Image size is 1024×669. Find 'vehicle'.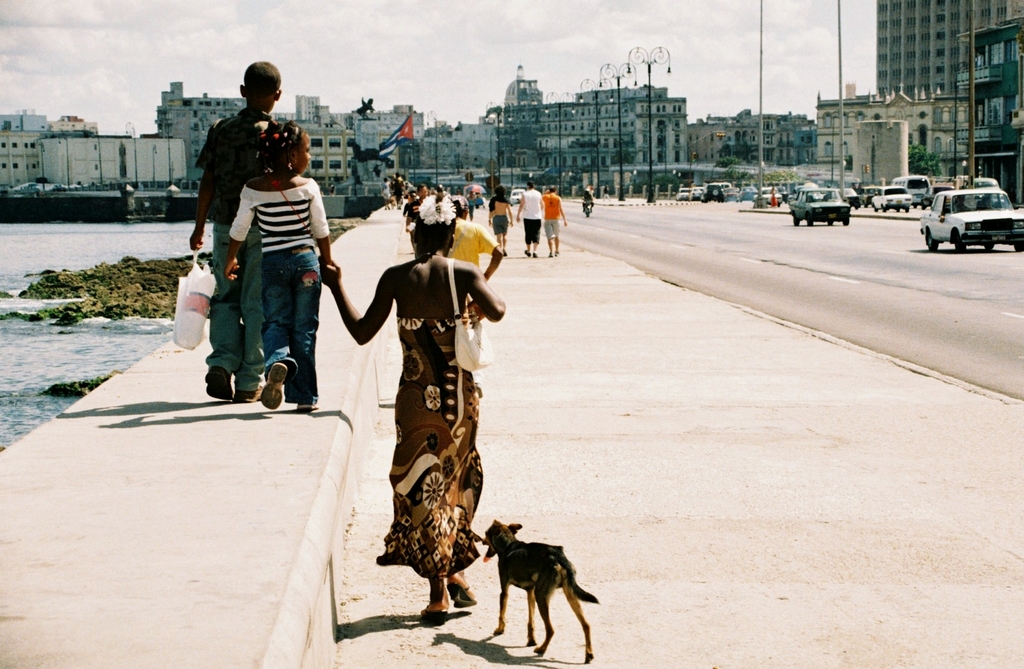
[962,174,998,190].
